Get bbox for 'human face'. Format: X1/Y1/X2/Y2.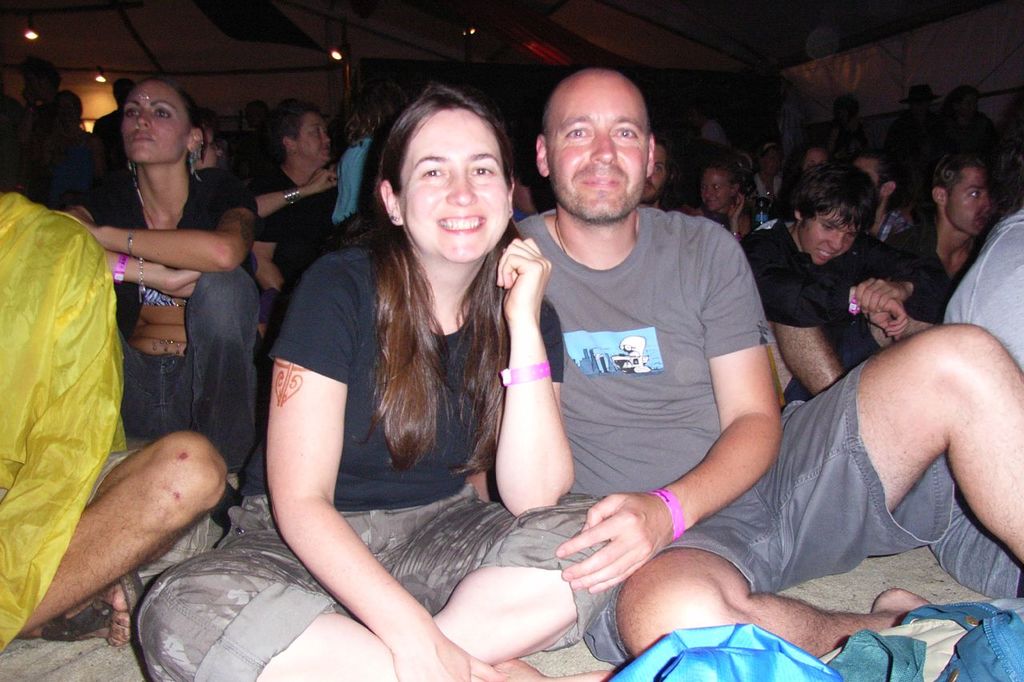
401/106/503/261.
